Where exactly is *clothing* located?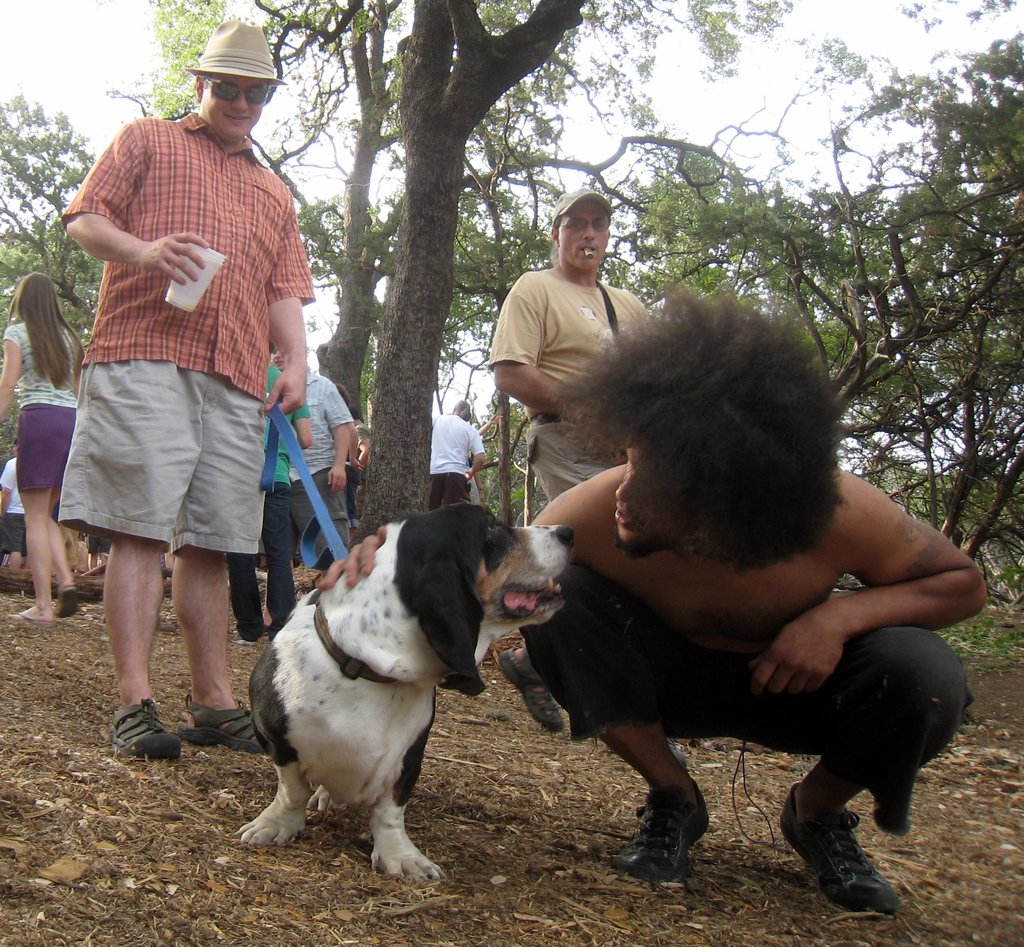
Its bounding box is [62, 90, 305, 610].
